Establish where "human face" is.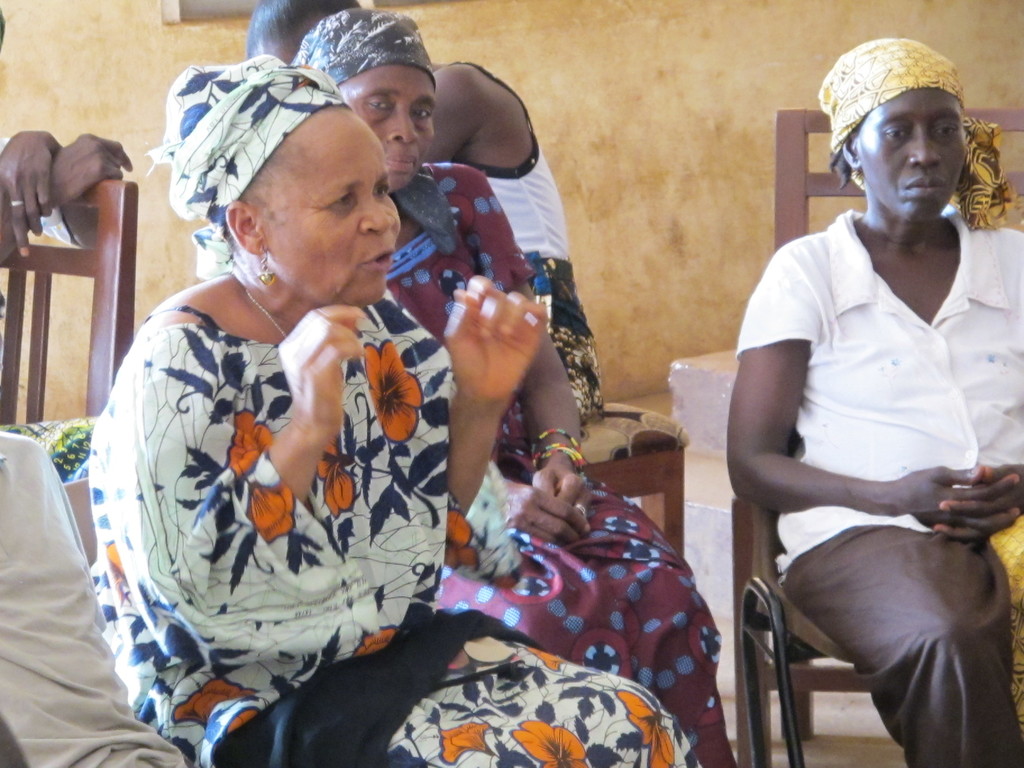
Established at x1=849 y1=88 x2=963 y2=223.
